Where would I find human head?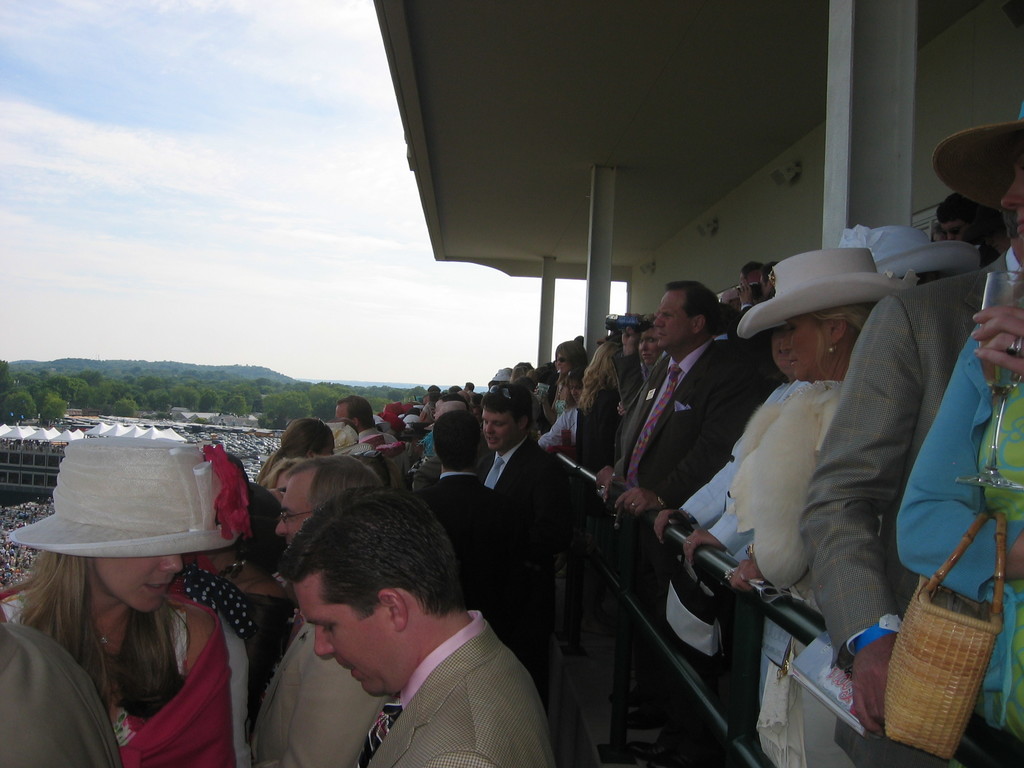
At 429:412:483:474.
